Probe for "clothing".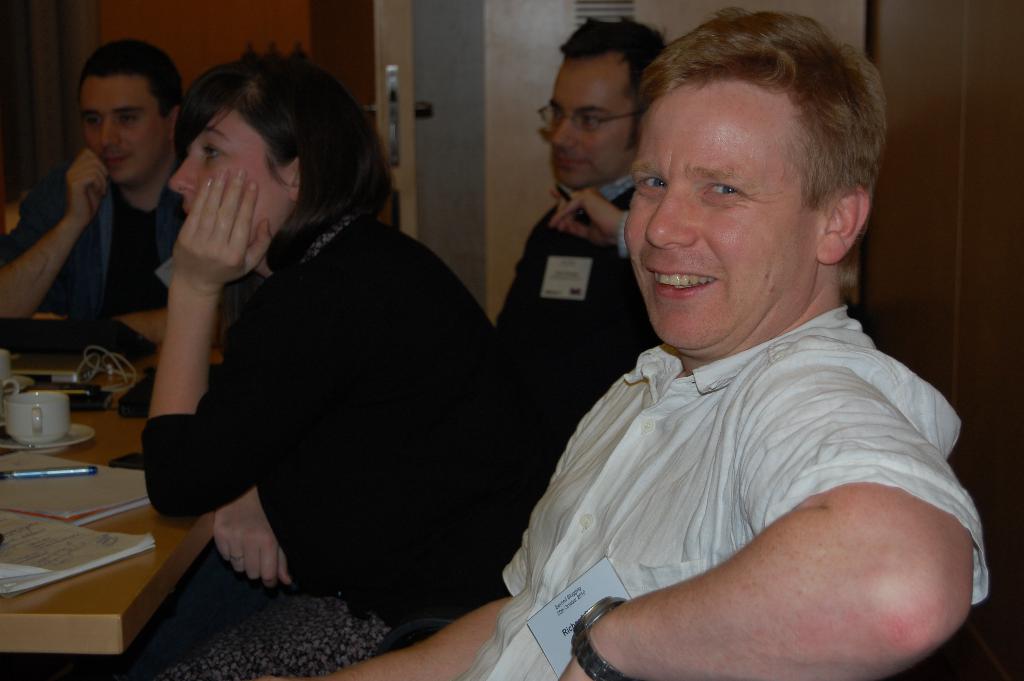
Probe result: 141 211 561 680.
